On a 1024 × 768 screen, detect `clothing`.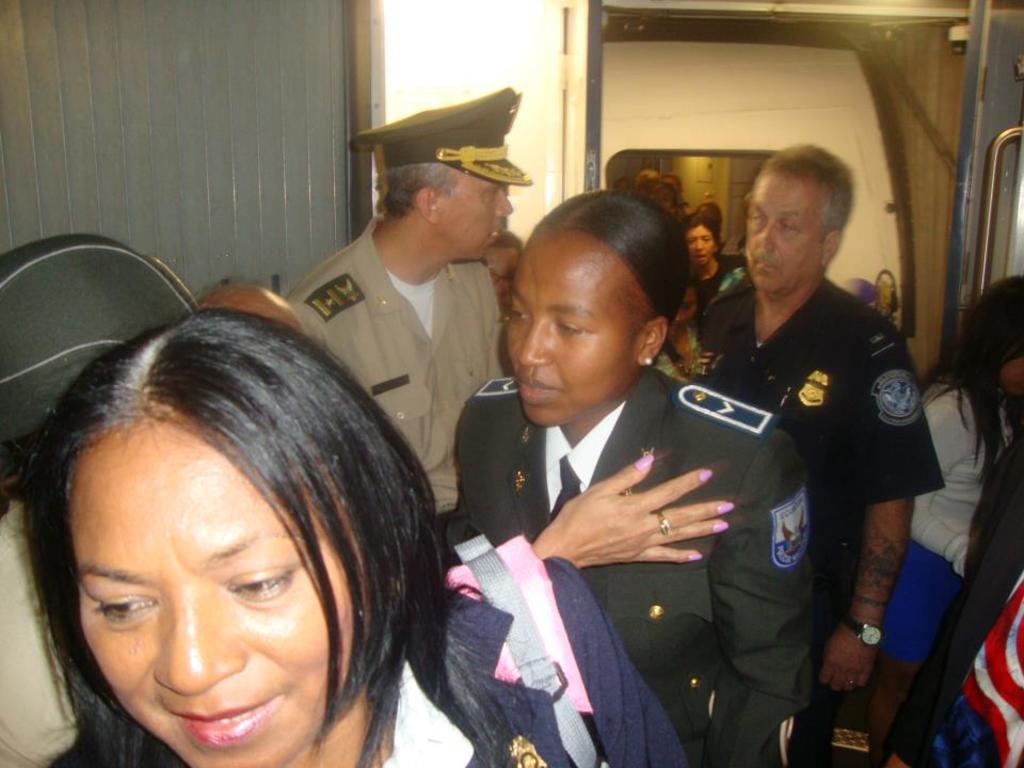
crop(287, 218, 498, 529).
